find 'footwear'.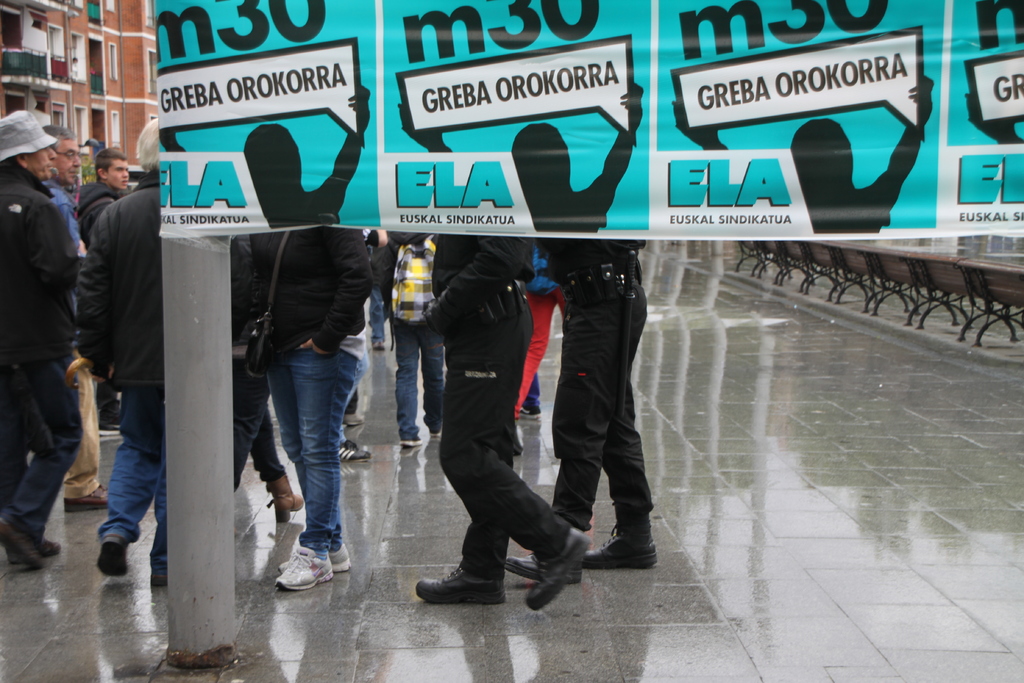
(527,538,590,607).
